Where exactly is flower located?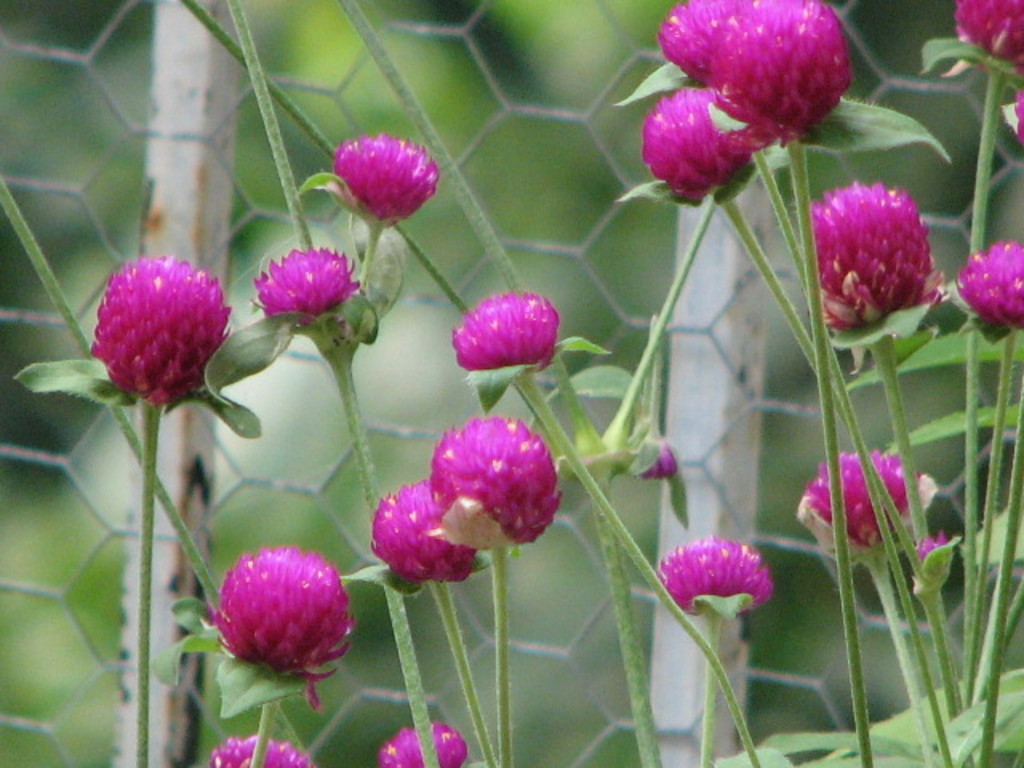
Its bounding box is 450/288/563/379.
